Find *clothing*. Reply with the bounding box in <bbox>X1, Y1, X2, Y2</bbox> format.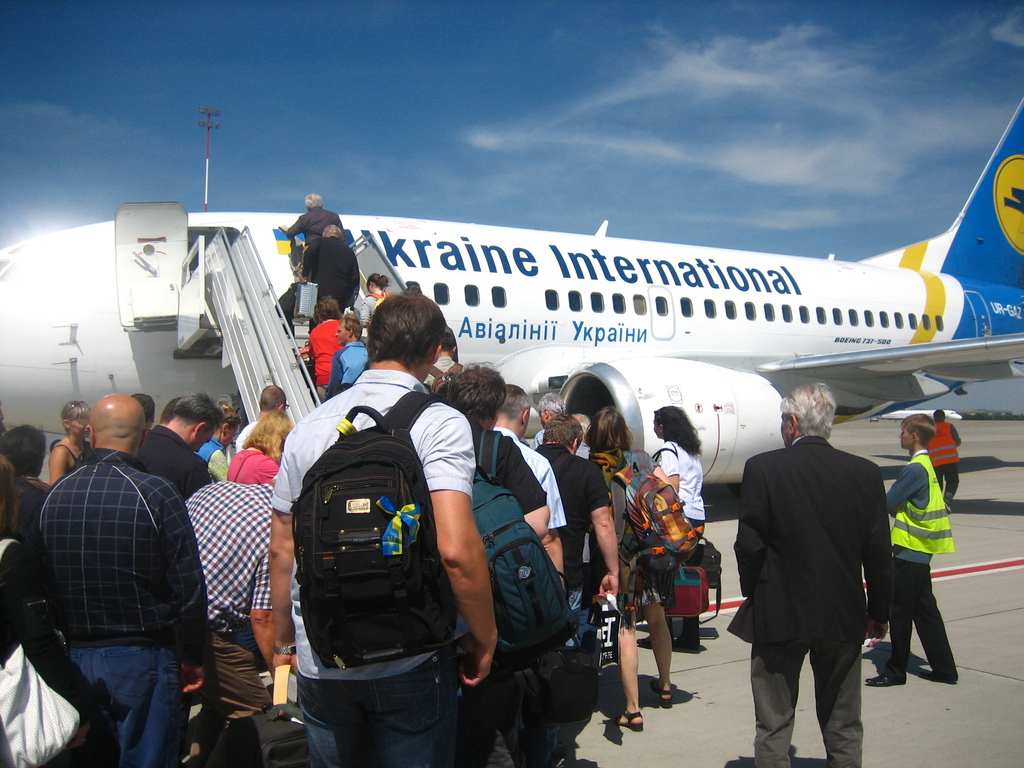
<bbox>223, 439, 282, 493</bbox>.
